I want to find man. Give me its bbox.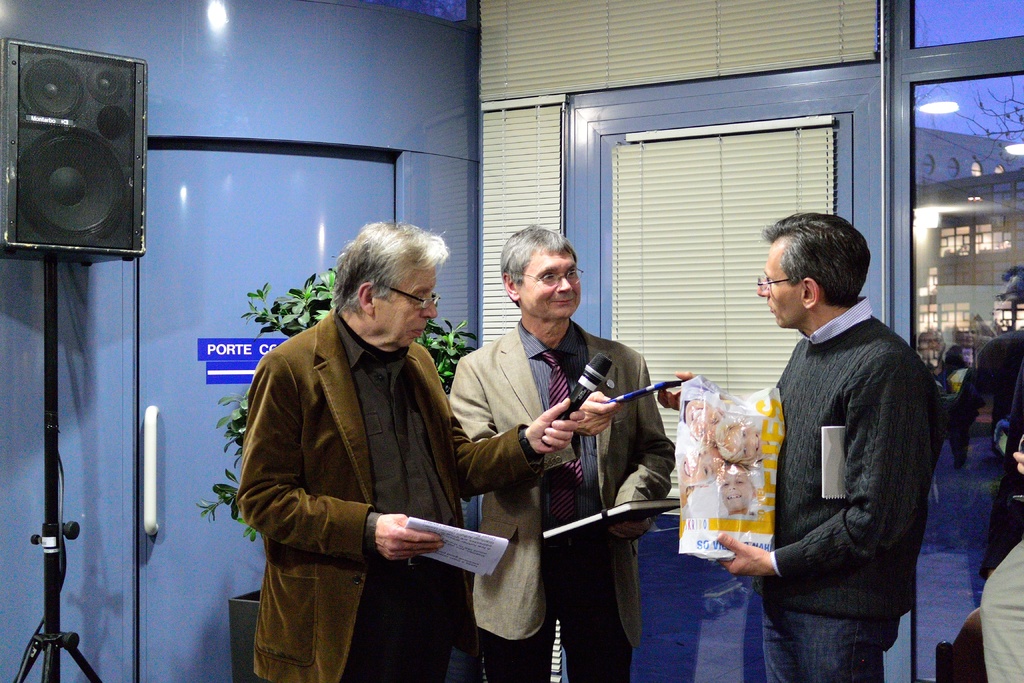
BBox(736, 156, 954, 682).
